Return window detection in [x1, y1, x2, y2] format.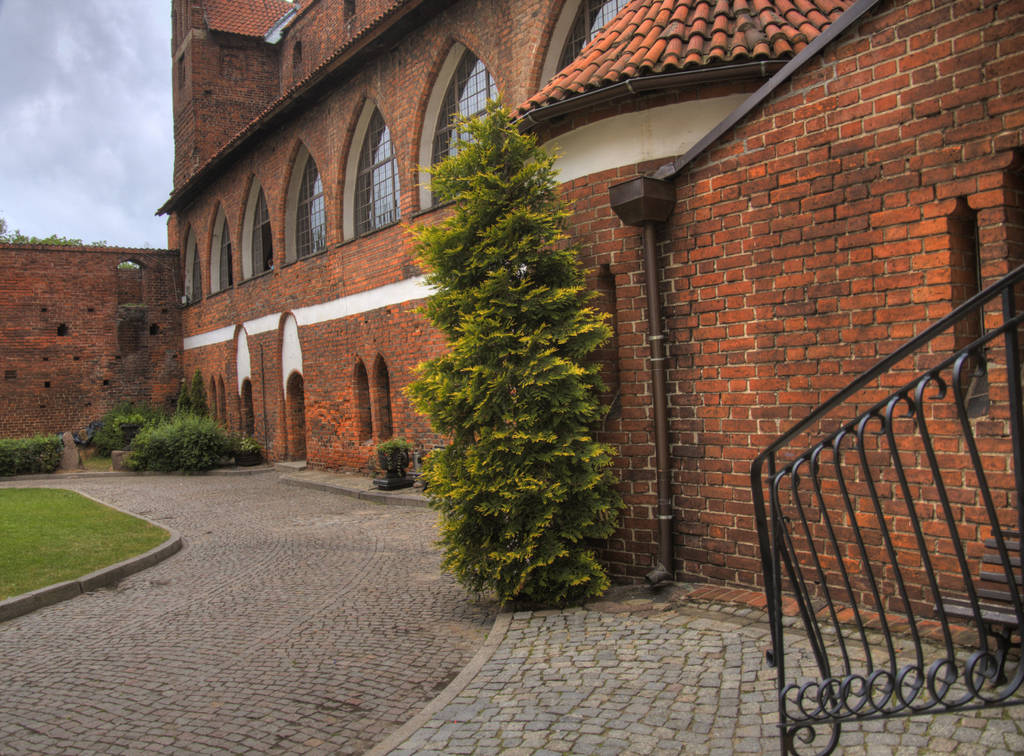
[184, 236, 204, 303].
